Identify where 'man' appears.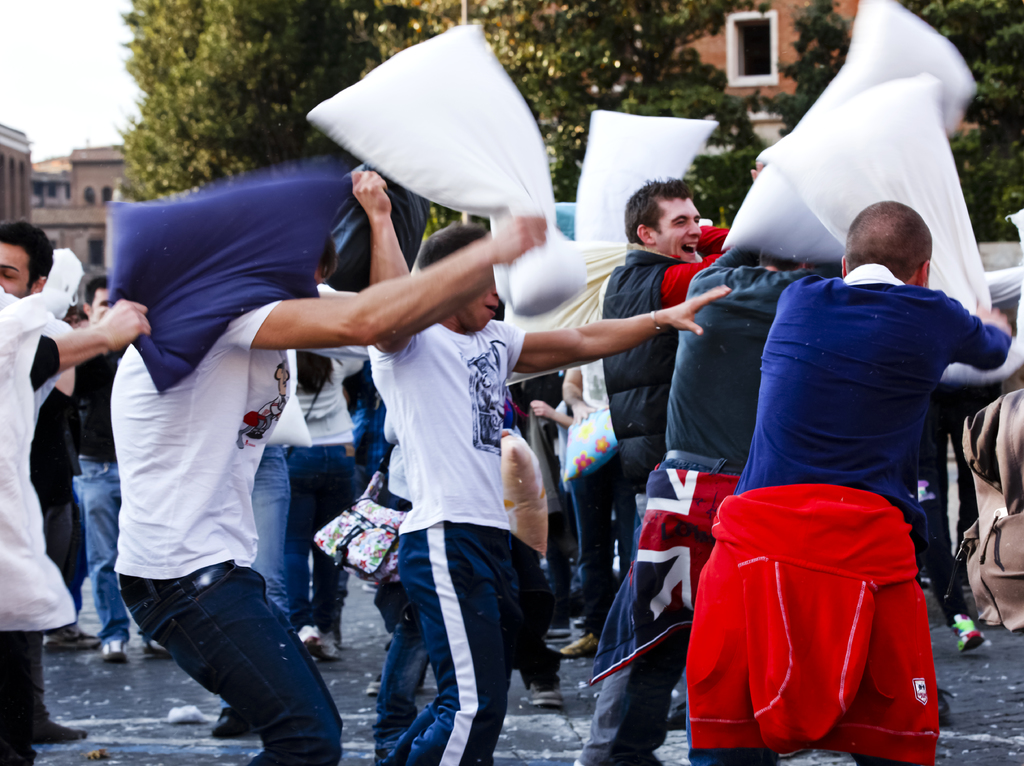
Appears at {"left": 0, "top": 221, "right": 51, "bottom": 300}.
